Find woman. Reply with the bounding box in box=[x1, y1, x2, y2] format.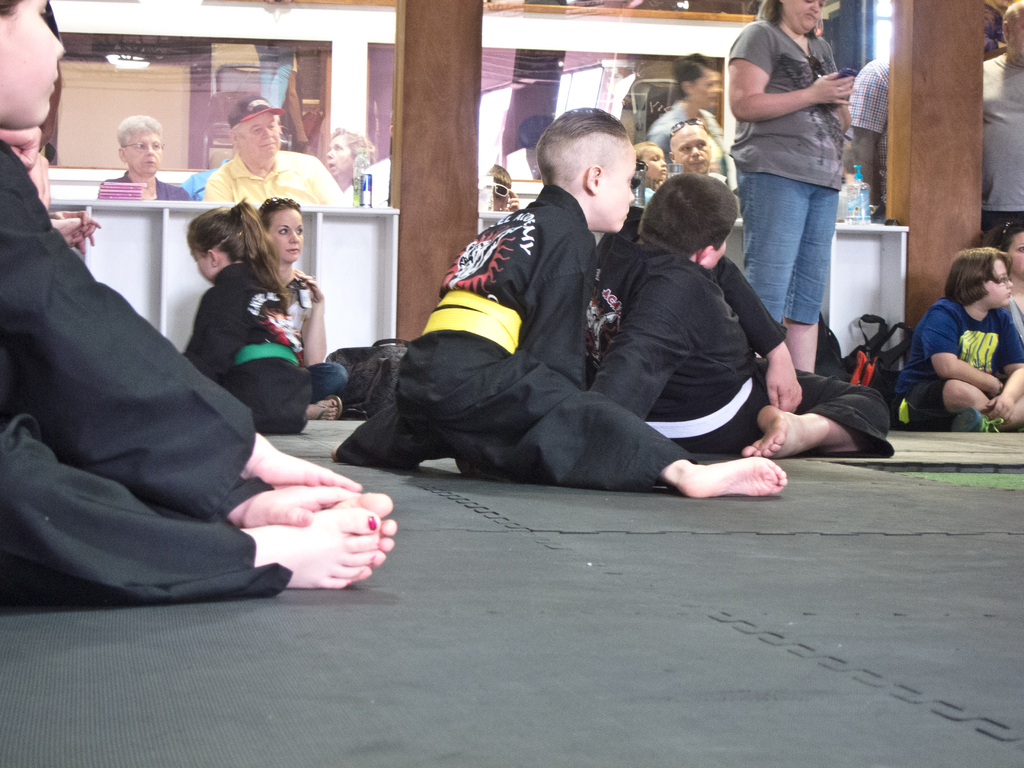
box=[98, 116, 187, 203].
